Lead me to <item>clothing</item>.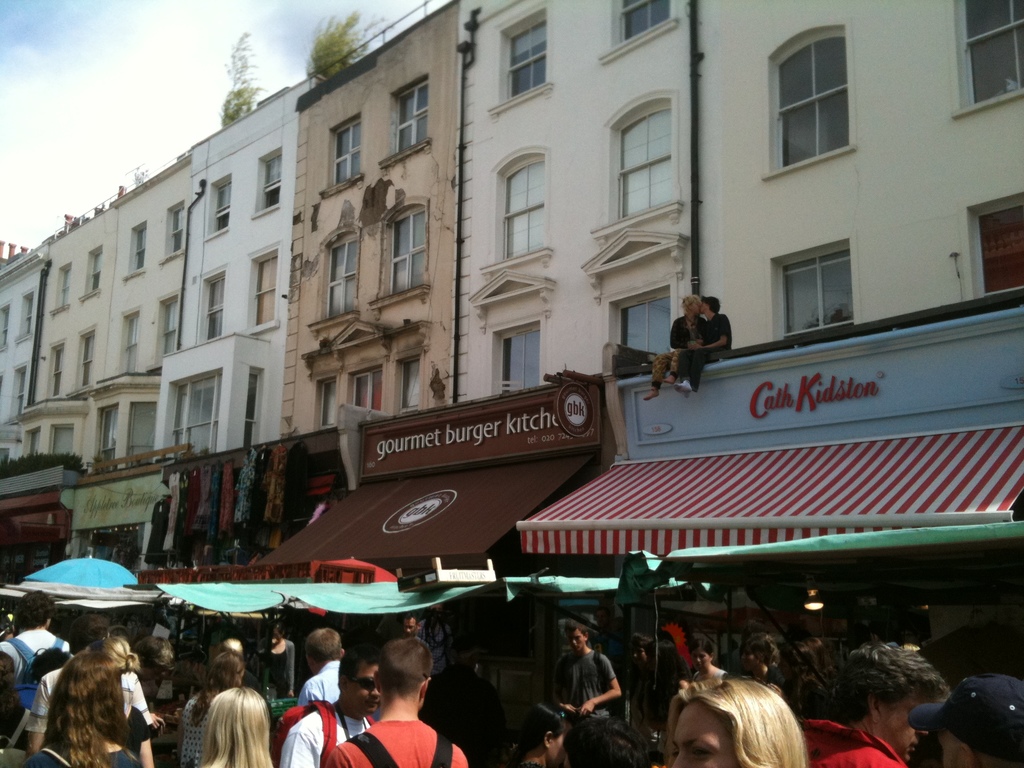
Lead to bbox=[318, 719, 468, 767].
